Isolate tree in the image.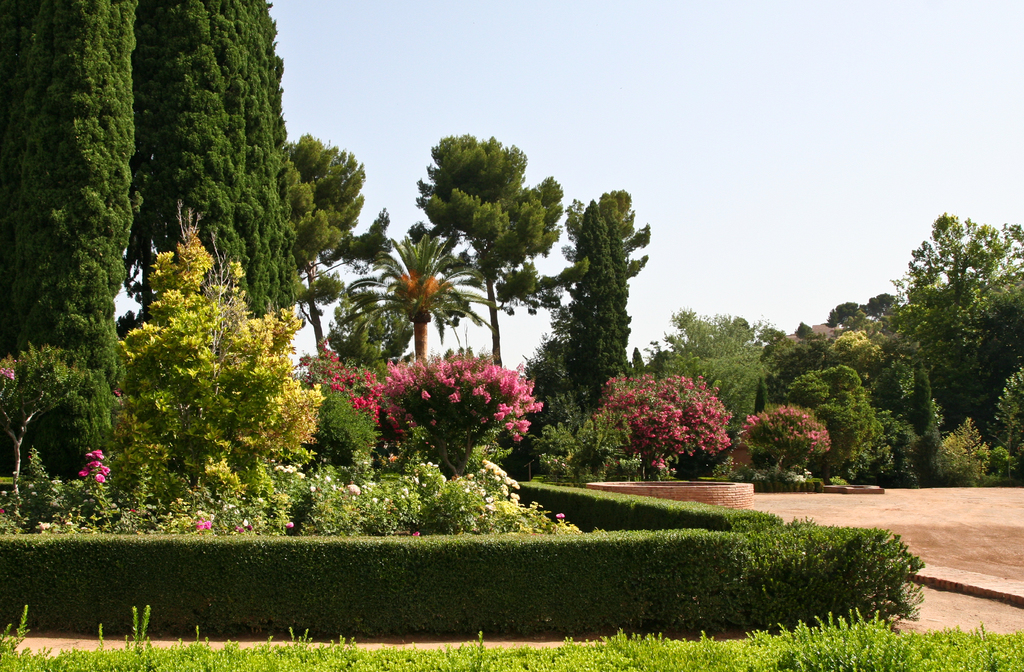
Isolated region: region(410, 138, 560, 323).
